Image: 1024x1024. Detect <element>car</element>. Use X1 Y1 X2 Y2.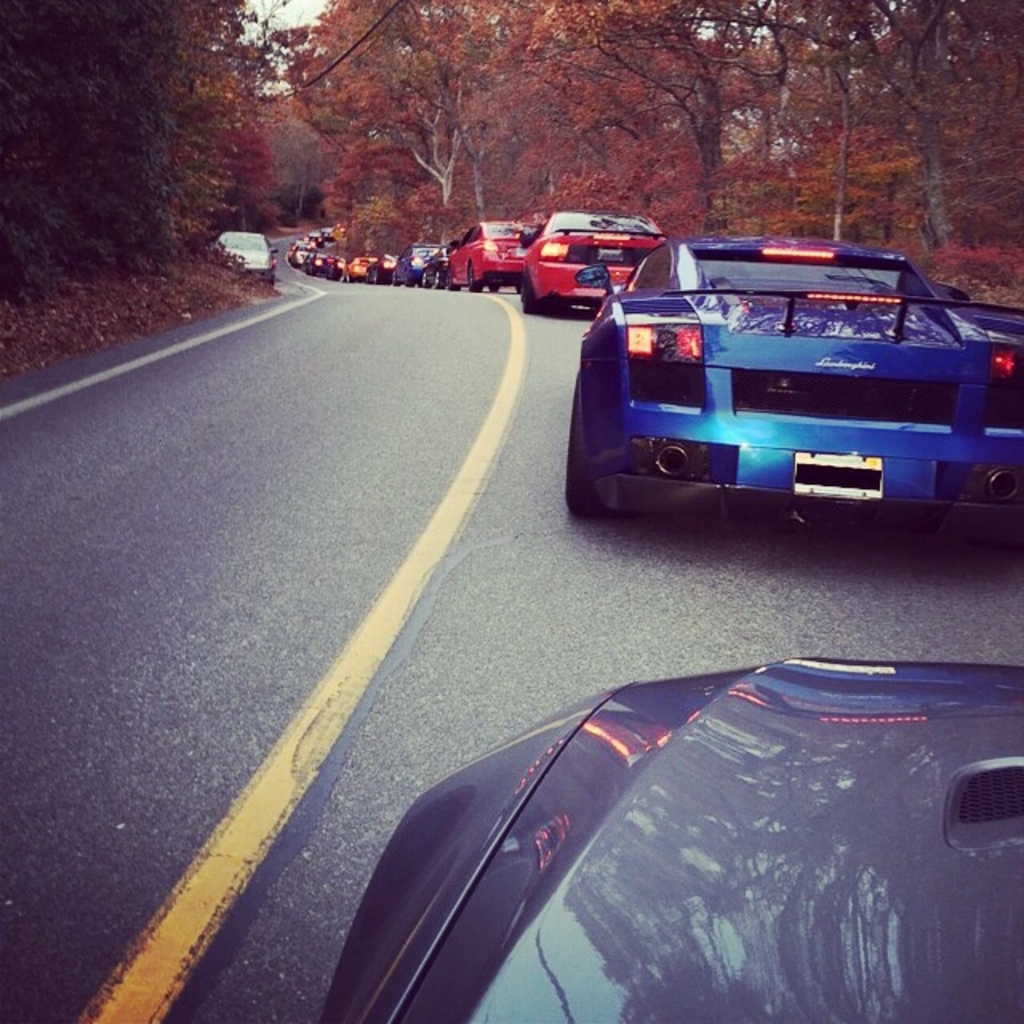
394 242 451 275.
